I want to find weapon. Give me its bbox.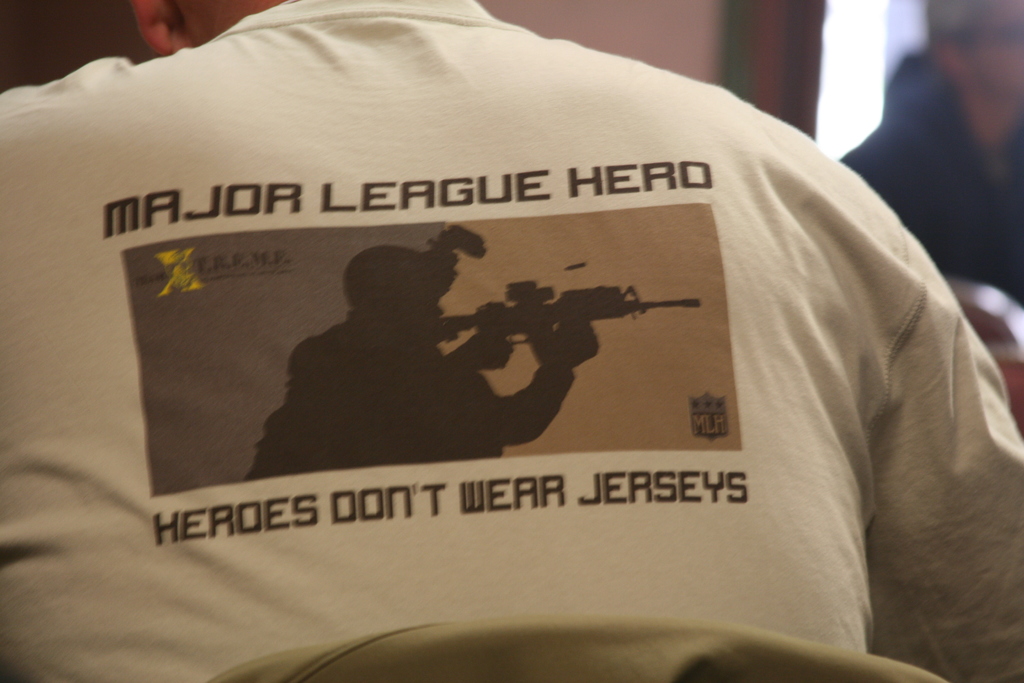
locate(421, 279, 696, 364).
